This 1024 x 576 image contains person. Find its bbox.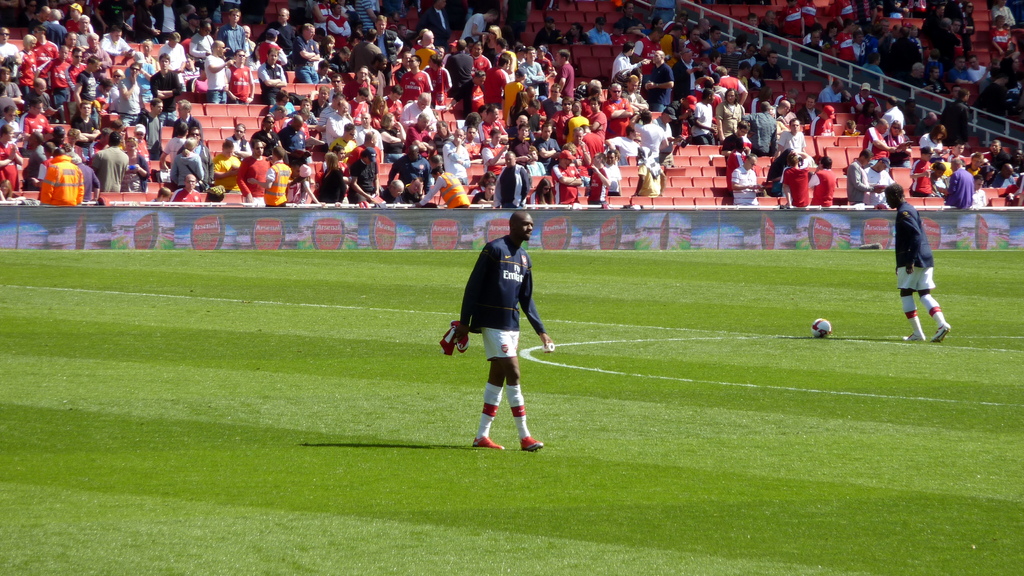
481,129,508,180.
